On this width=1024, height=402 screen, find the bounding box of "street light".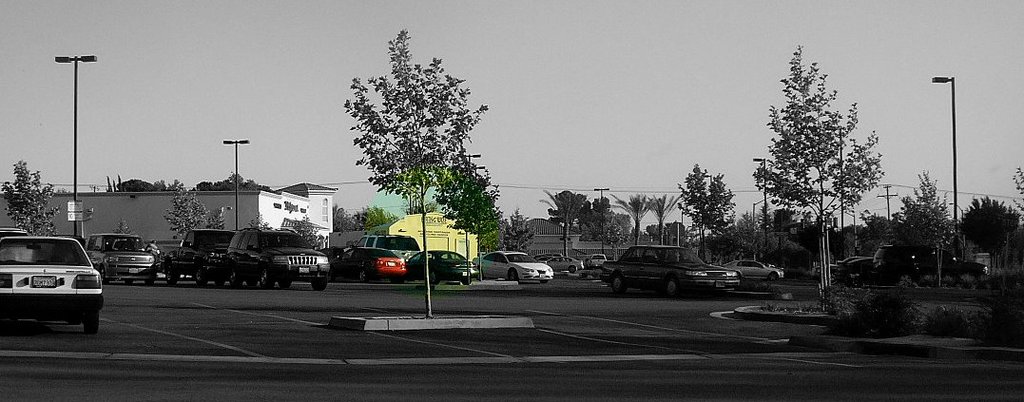
Bounding box: x1=462 y1=148 x2=484 y2=278.
